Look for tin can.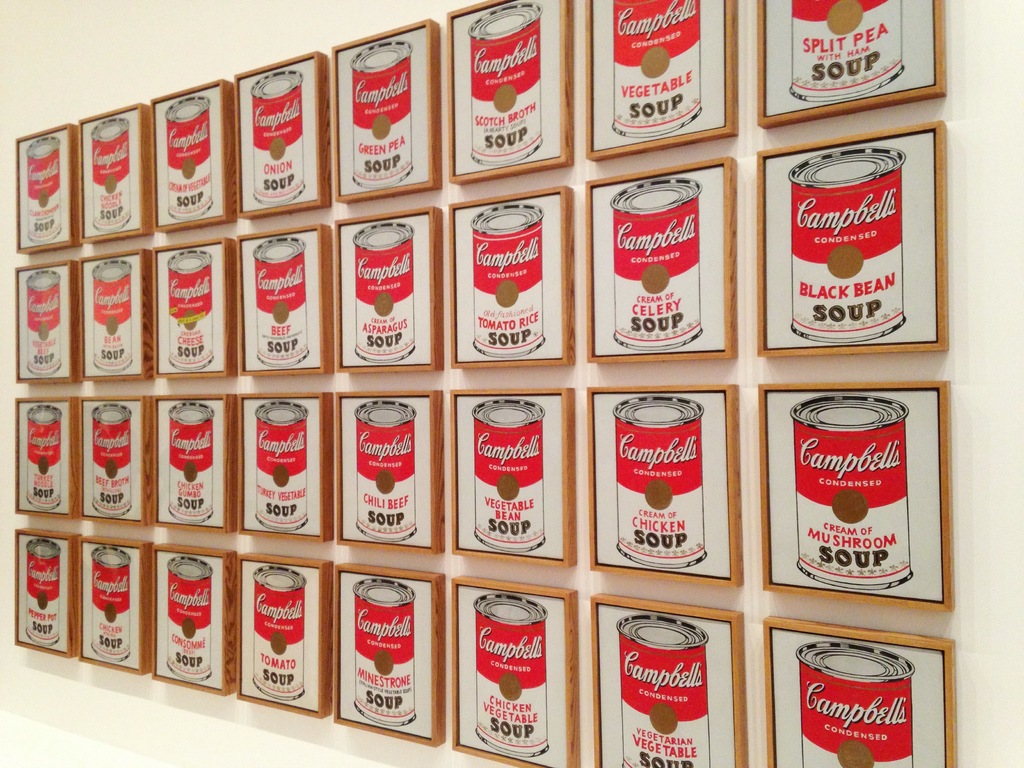
Found: BBox(92, 258, 133, 377).
